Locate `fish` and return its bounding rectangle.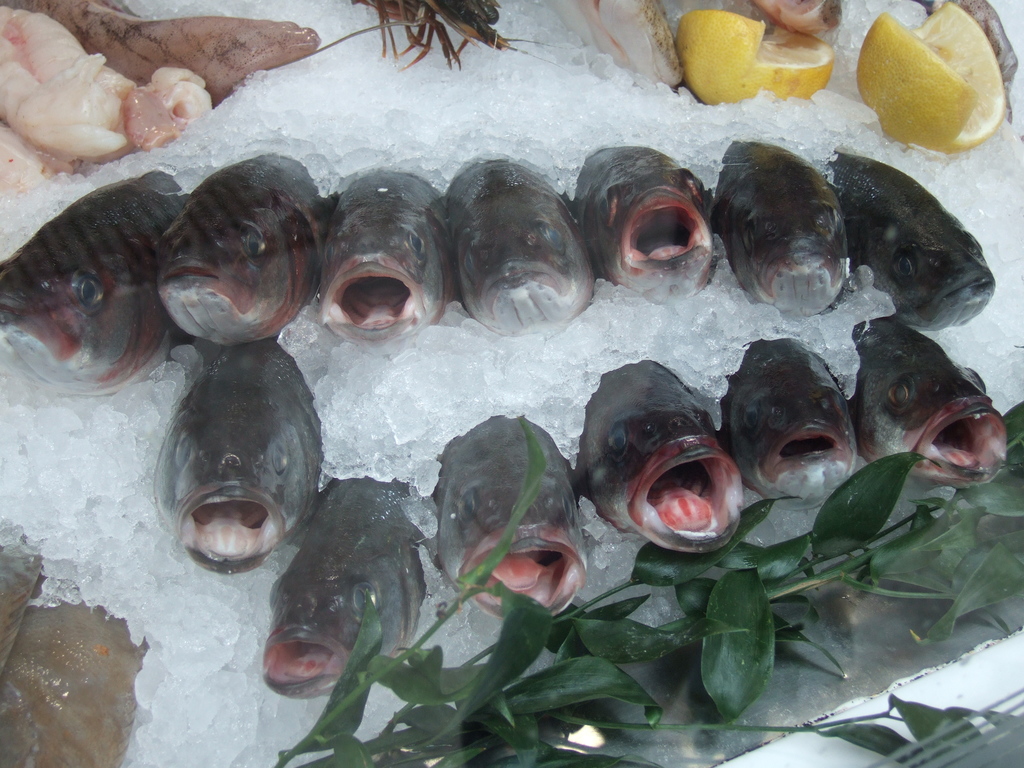
Rect(846, 316, 1005, 488).
